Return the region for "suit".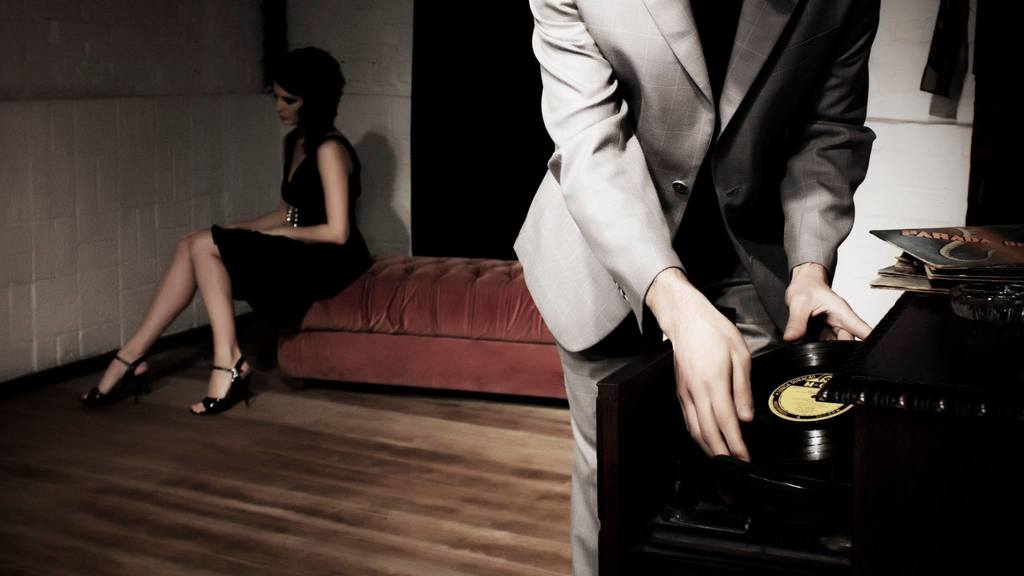
BBox(453, 26, 920, 543).
